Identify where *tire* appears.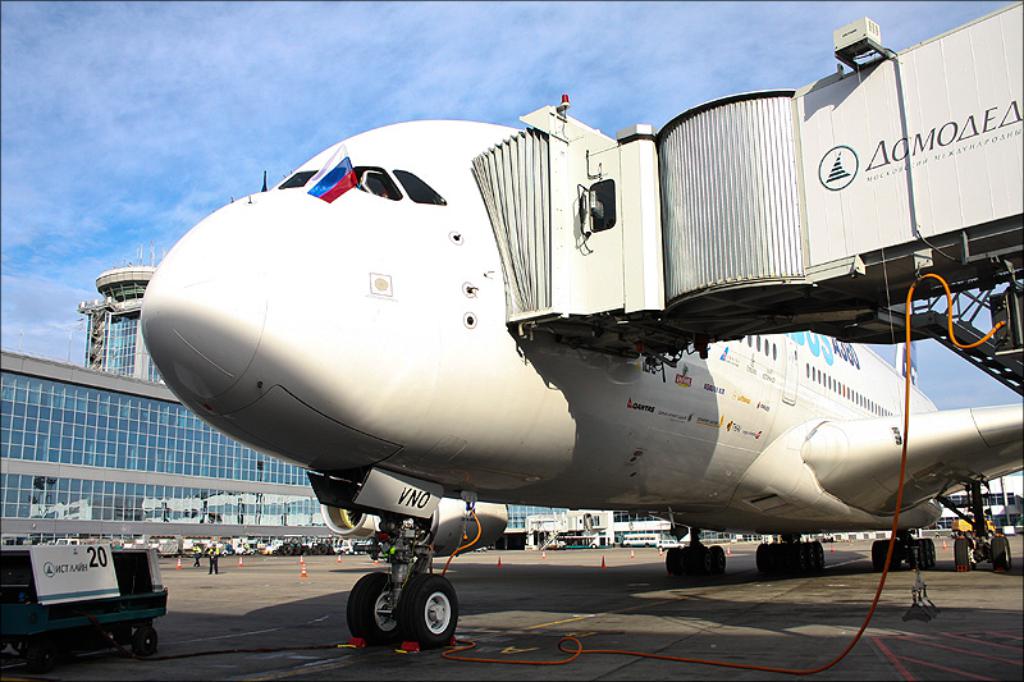
Appears at box(132, 626, 160, 653).
